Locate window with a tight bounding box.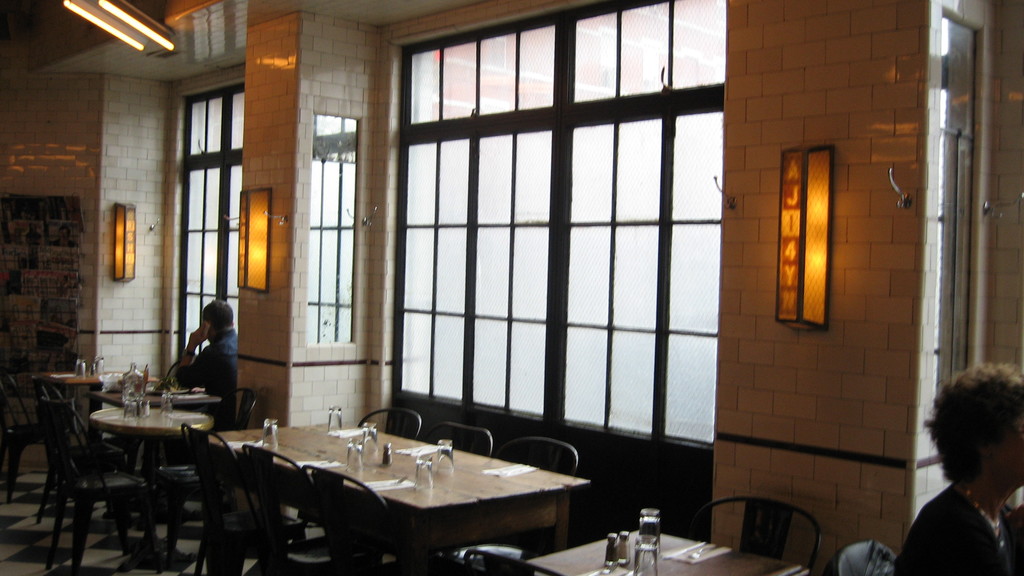
region(178, 85, 245, 360).
